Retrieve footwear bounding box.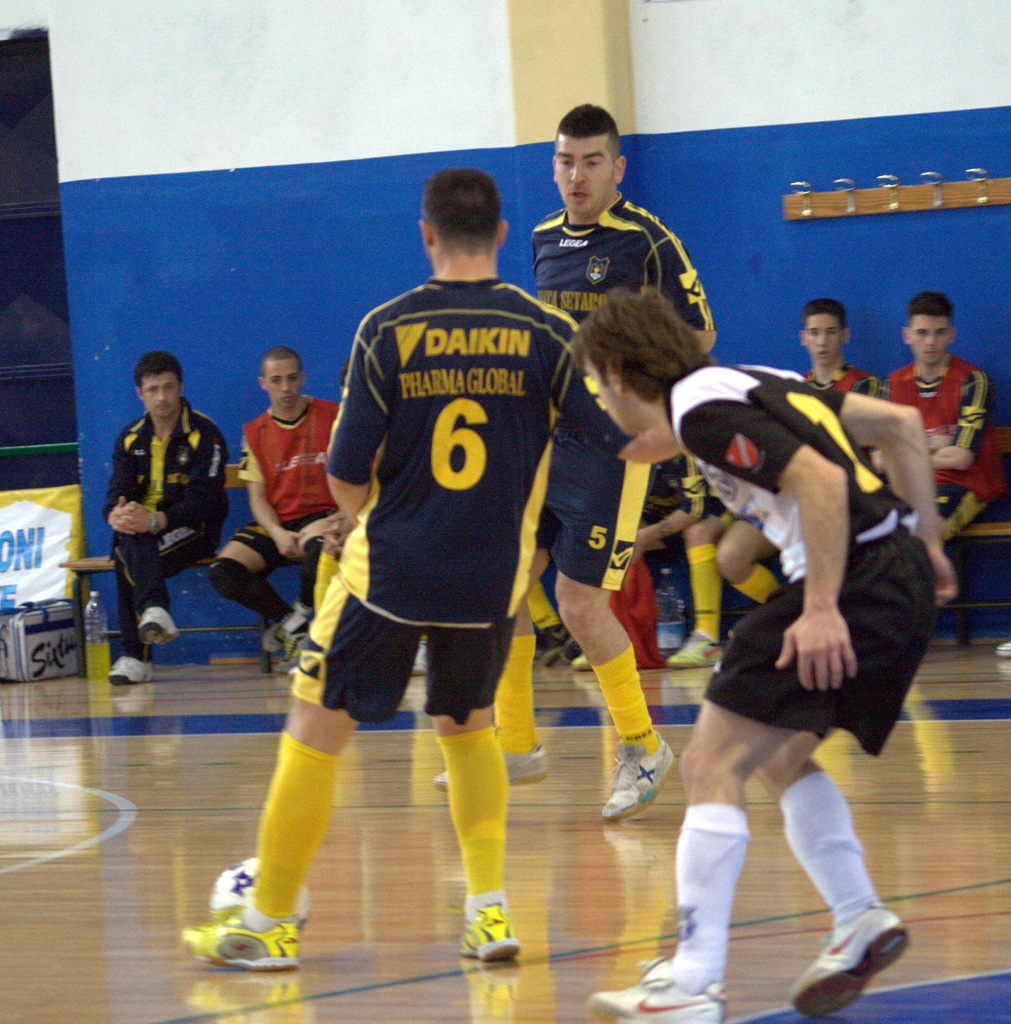
Bounding box: crop(429, 744, 541, 783).
